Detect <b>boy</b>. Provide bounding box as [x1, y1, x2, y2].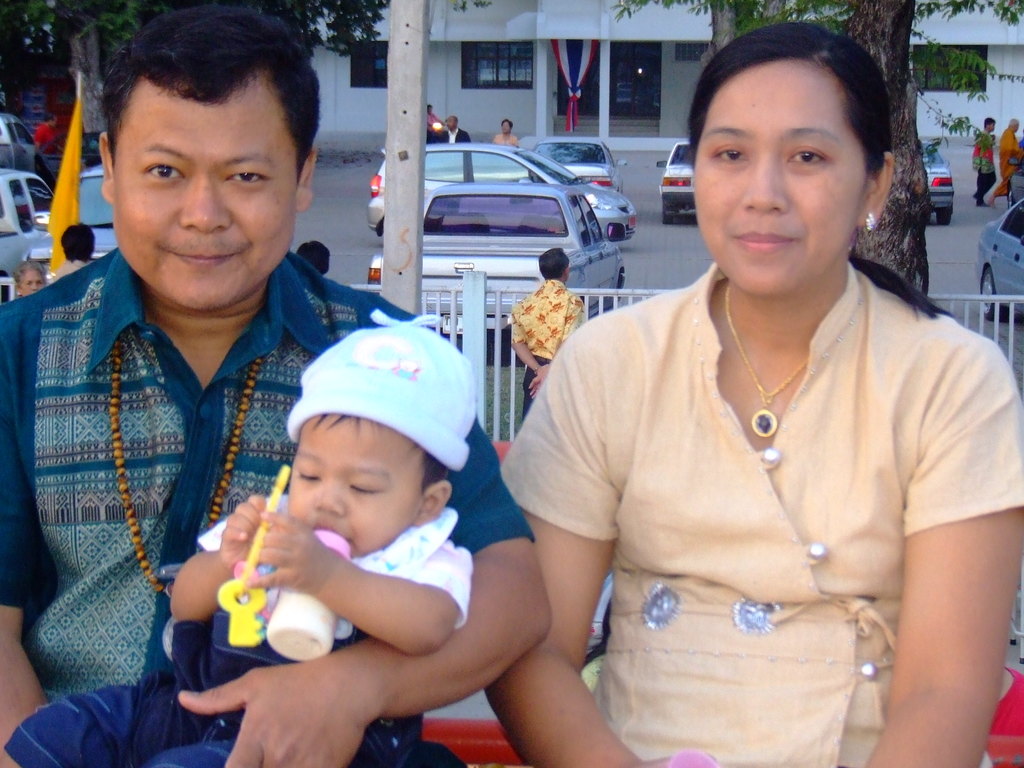
[0, 309, 481, 767].
